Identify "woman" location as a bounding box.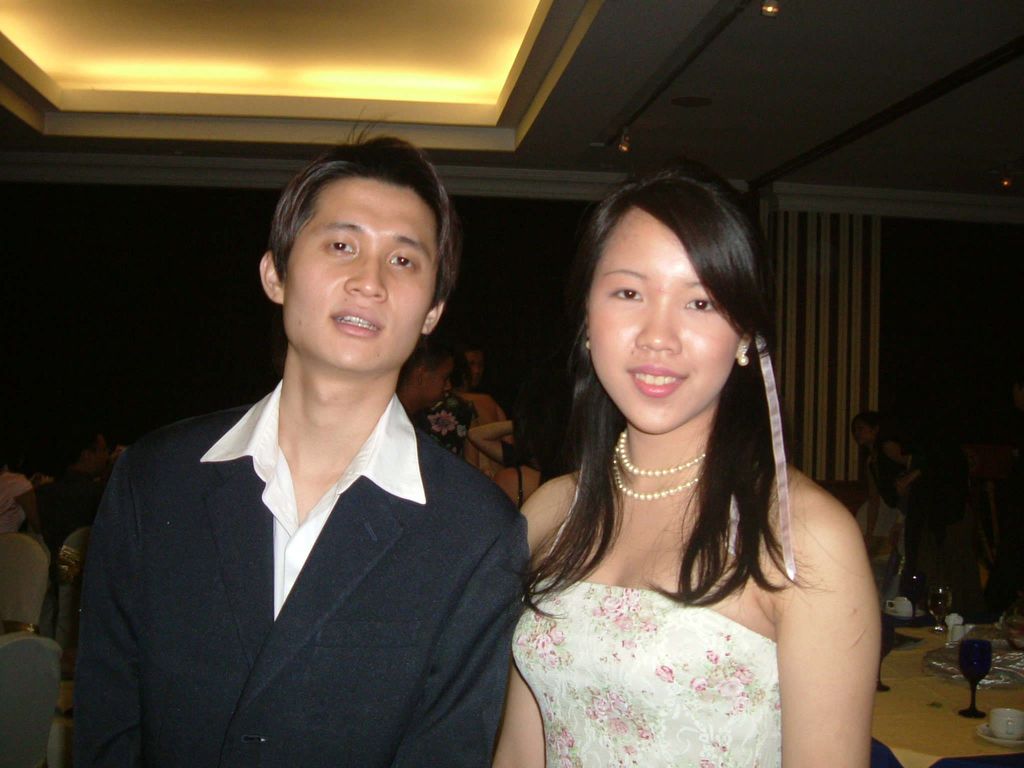
(473,154,887,767).
